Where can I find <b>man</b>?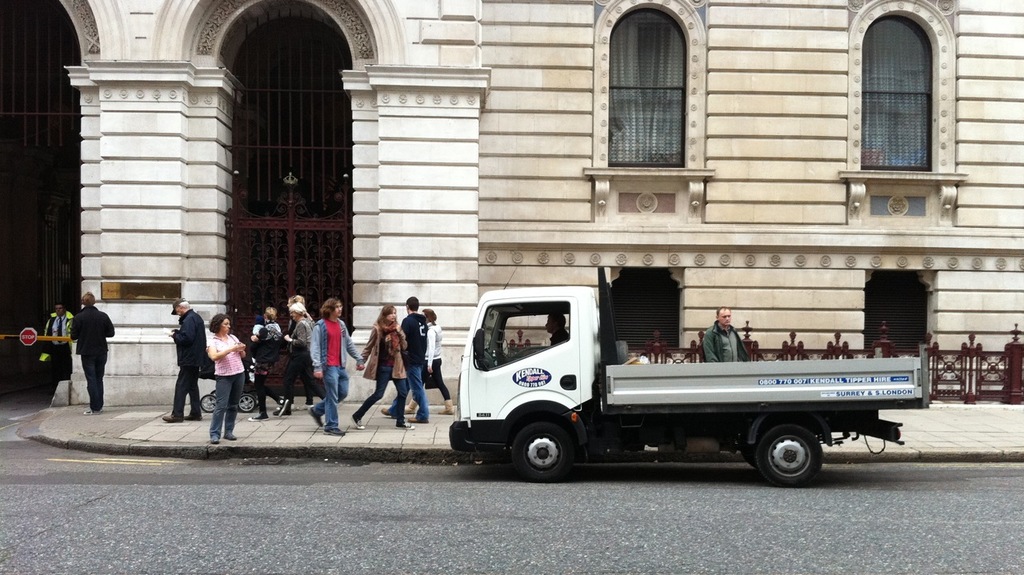
You can find it at <box>275,296,316,409</box>.
